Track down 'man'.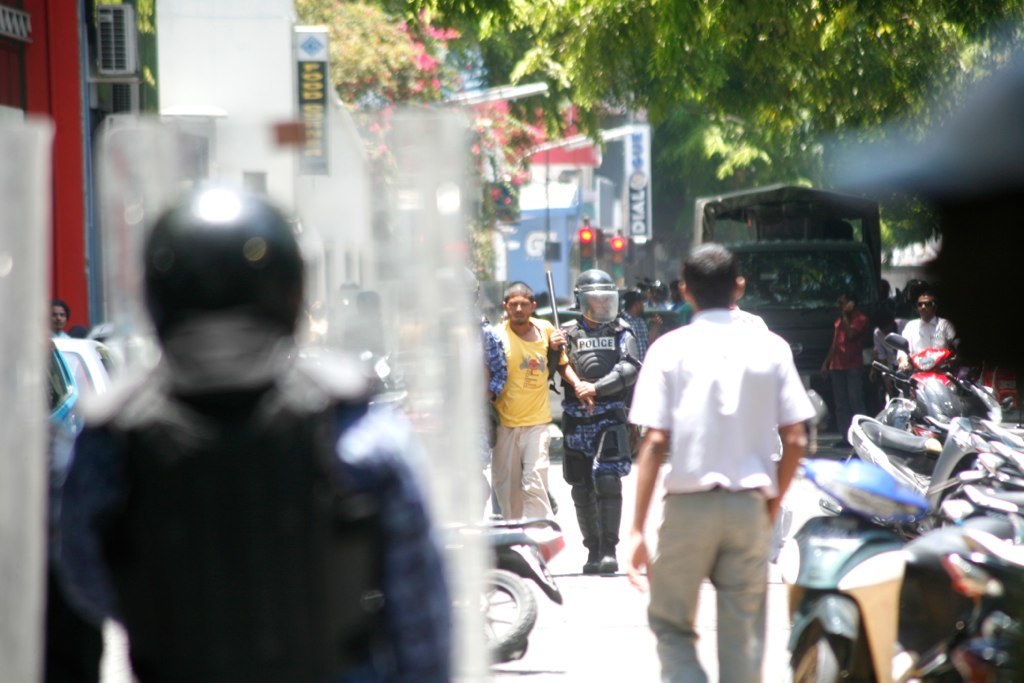
Tracked to 671/278/693/324.
